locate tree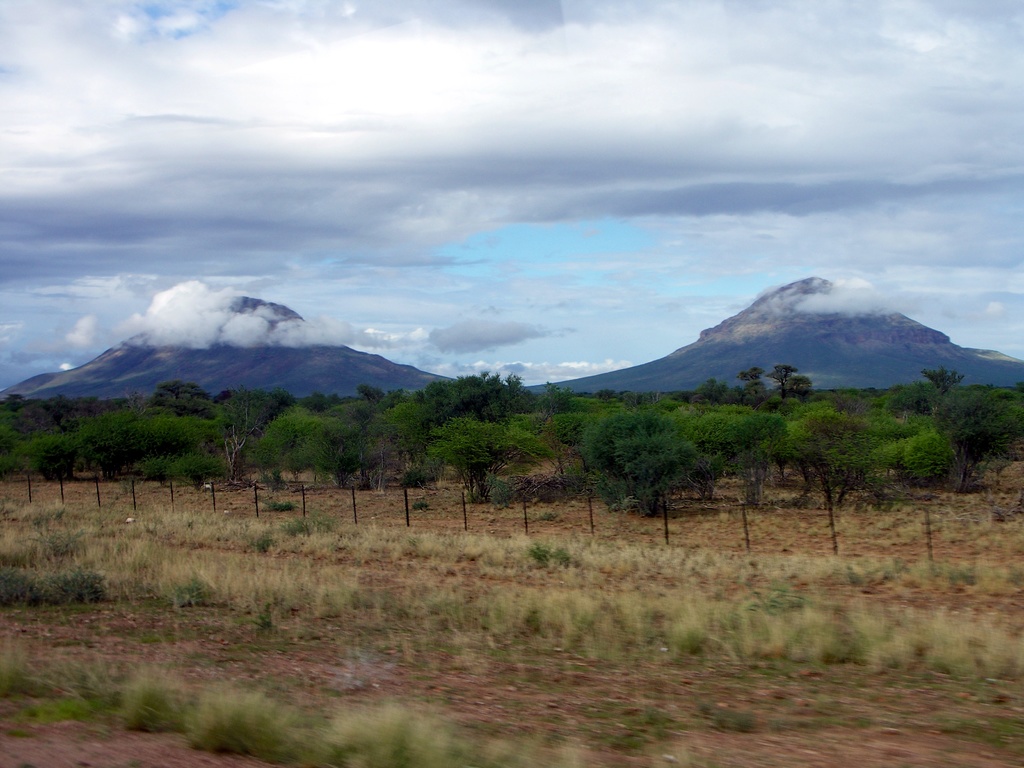
BBox(768, 357, 803, 401)
